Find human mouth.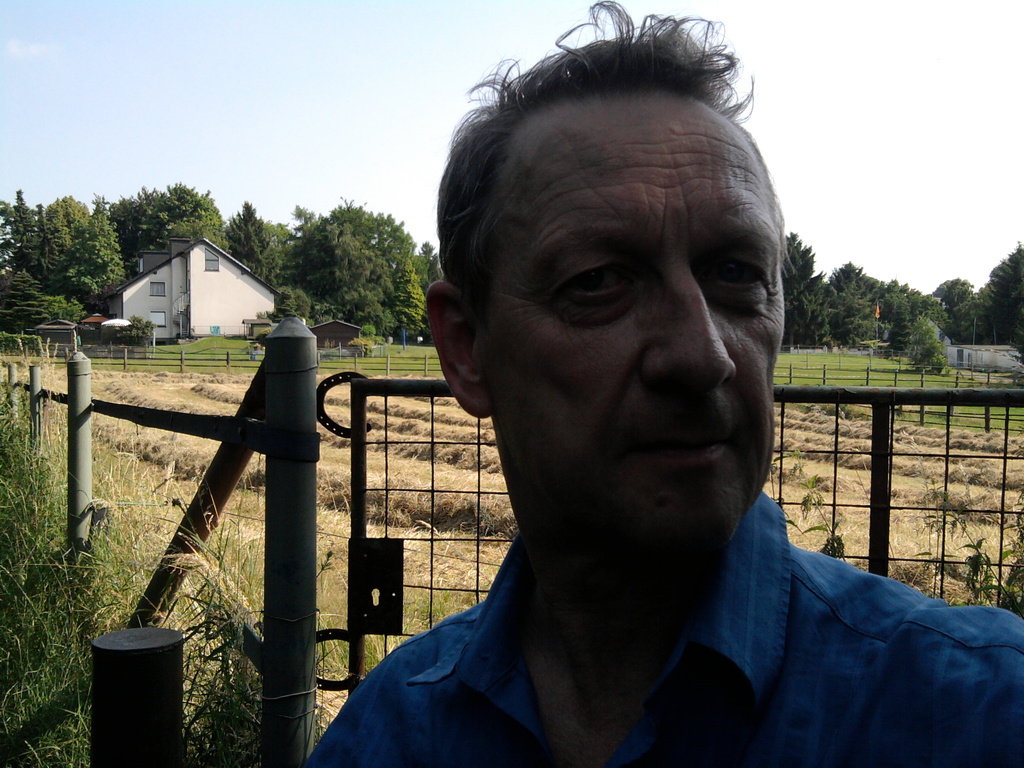
detection(624, 436, 728, 456).
